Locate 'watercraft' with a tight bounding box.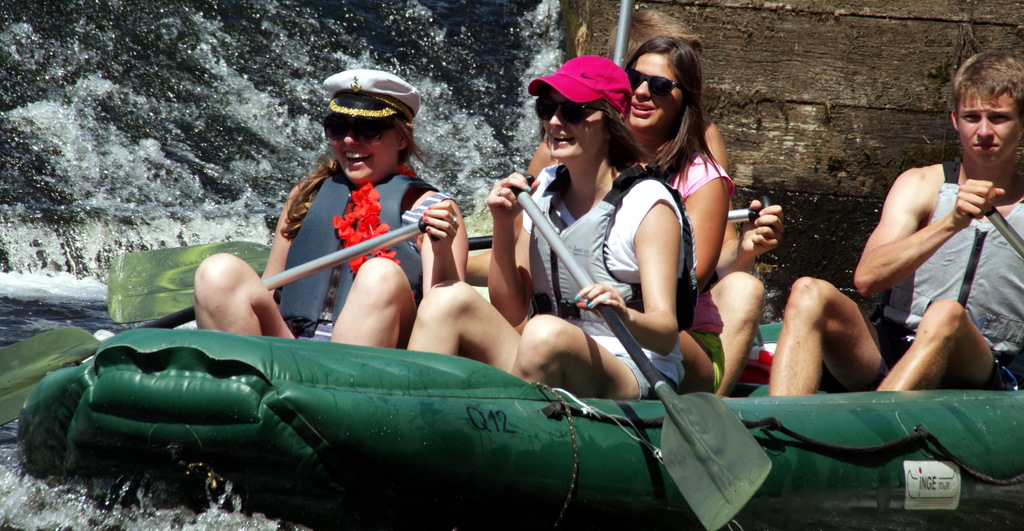
region(24, 148, 961, 509).
